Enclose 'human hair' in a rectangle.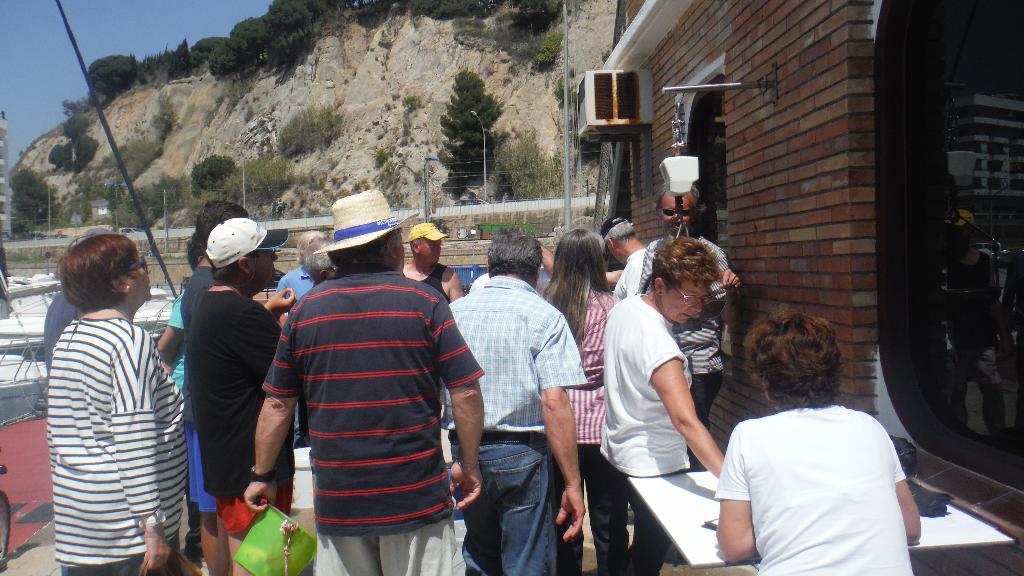
Rect(301, 250, 337, 284).
